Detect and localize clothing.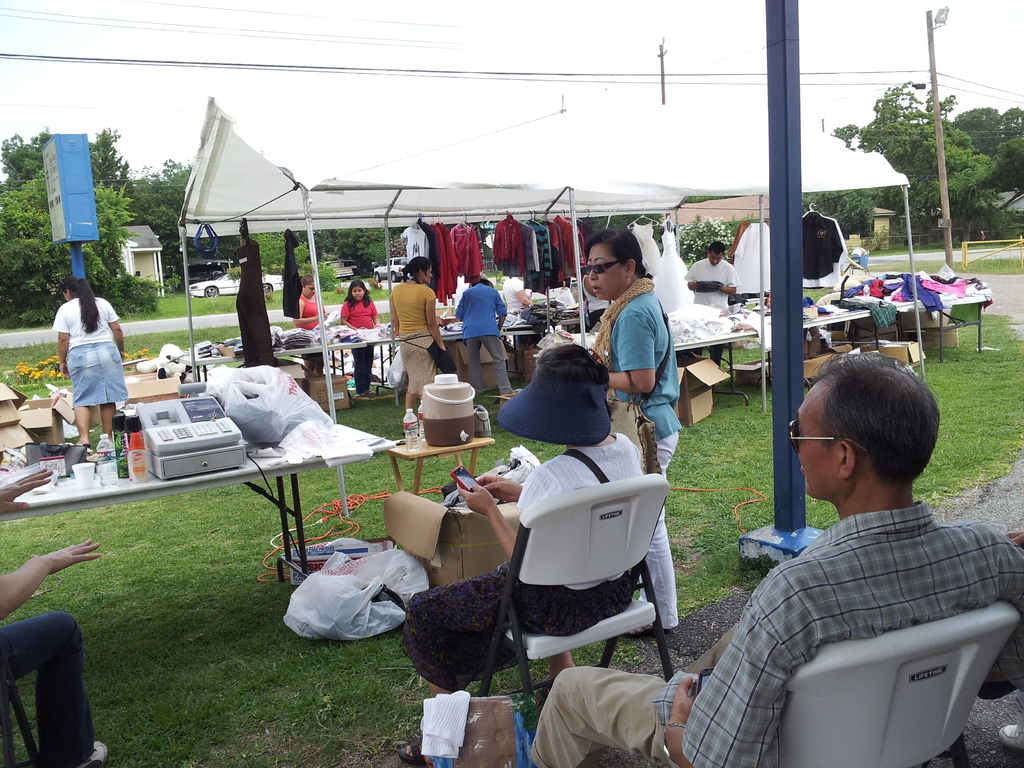
Localized at [x1=586, y1=289, x2=685, y2=636].
